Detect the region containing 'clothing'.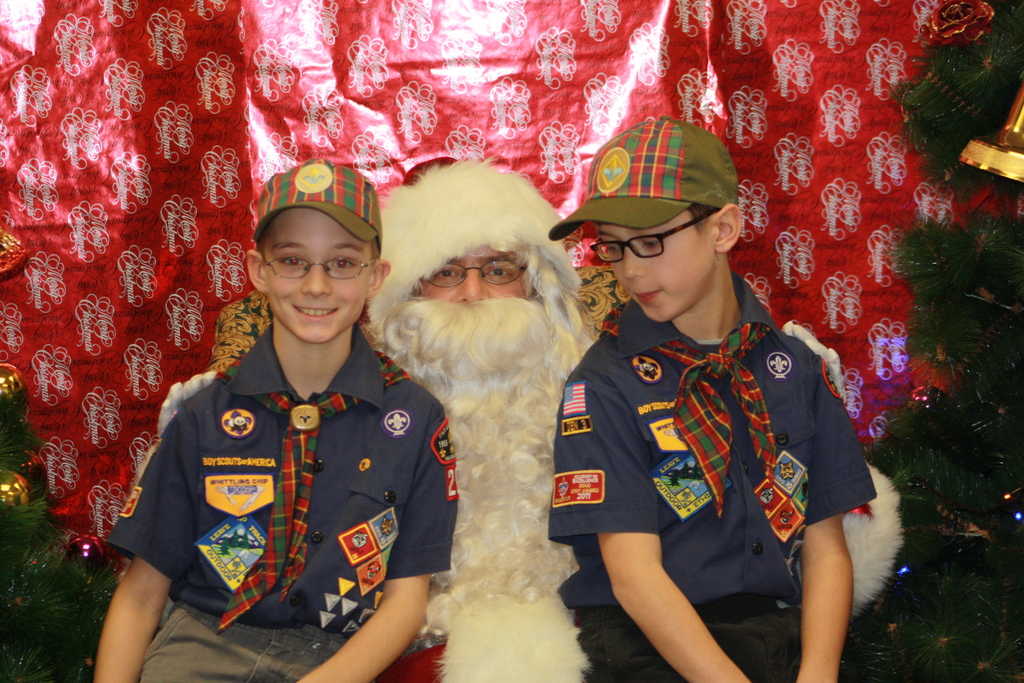
BBox(547, 320, 895, 682).
